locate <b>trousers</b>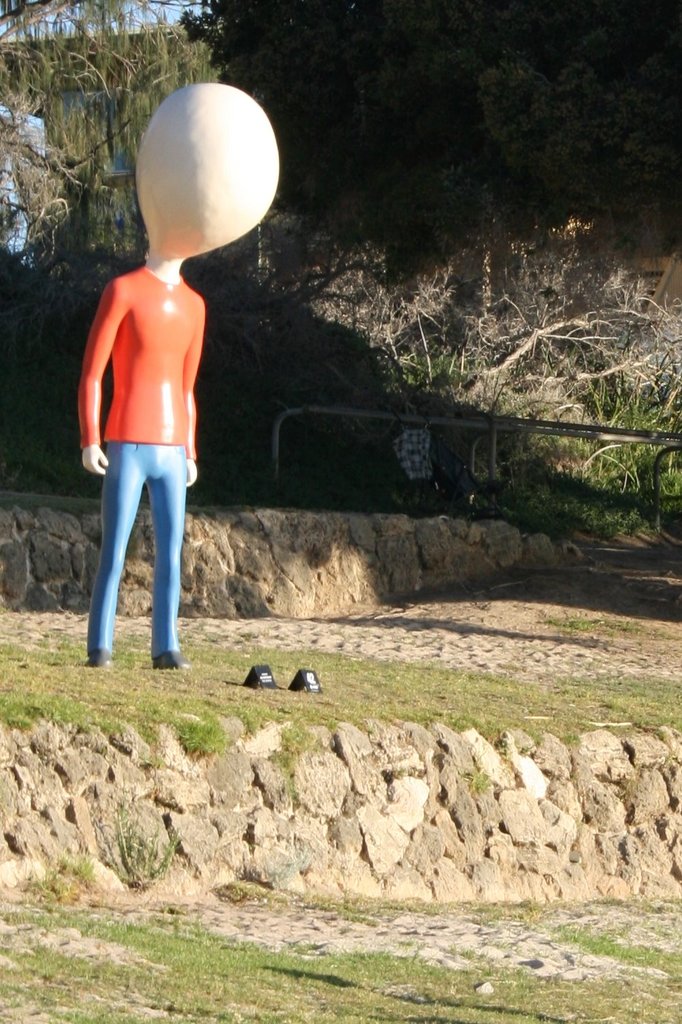
pyautogui.locateOnScreen(84, 413, 190, 677)
